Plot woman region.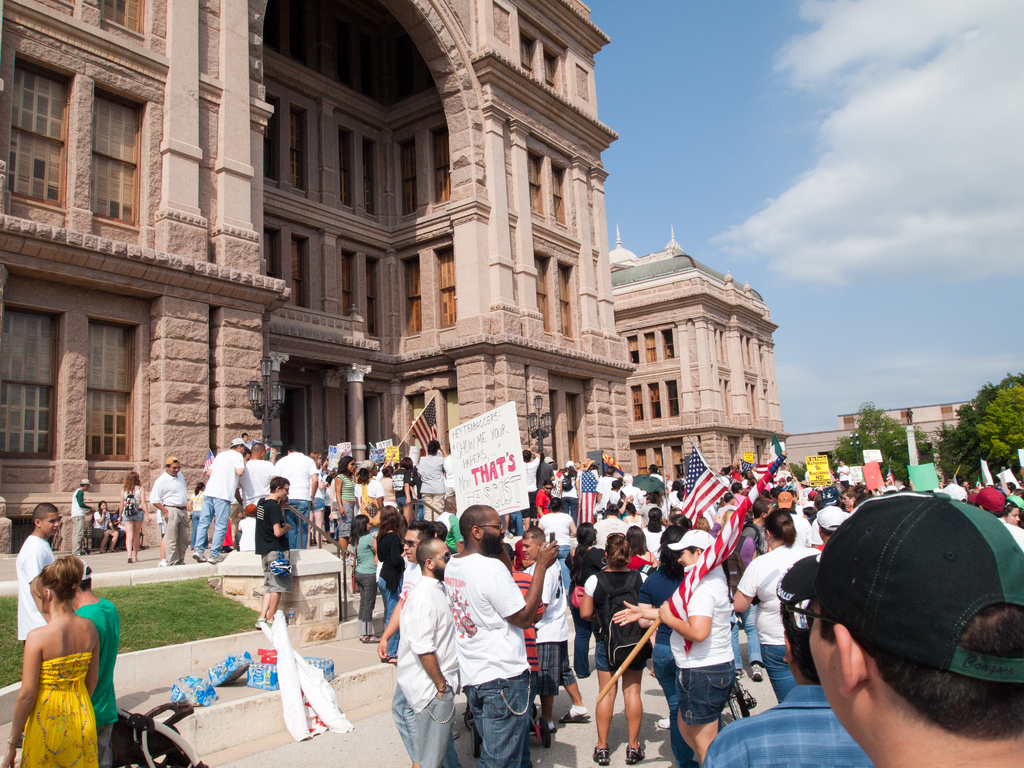
Plotted at l=645, t=509, r=670, b=552.
